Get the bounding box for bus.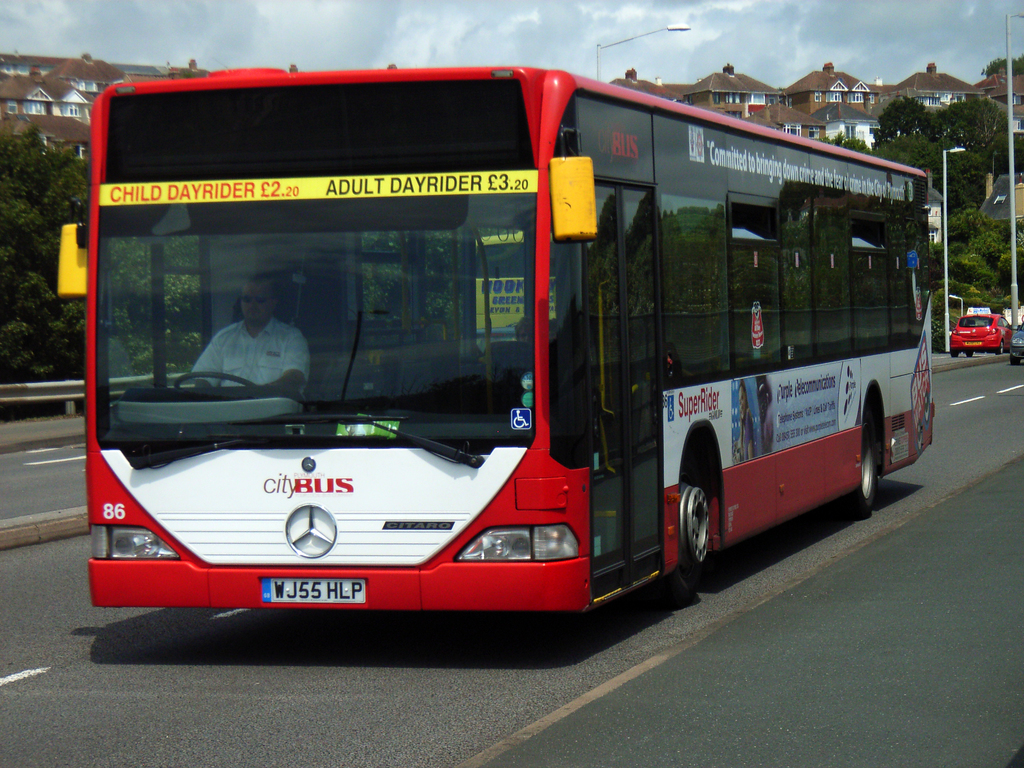
crop(51, 58, 943, 615).
